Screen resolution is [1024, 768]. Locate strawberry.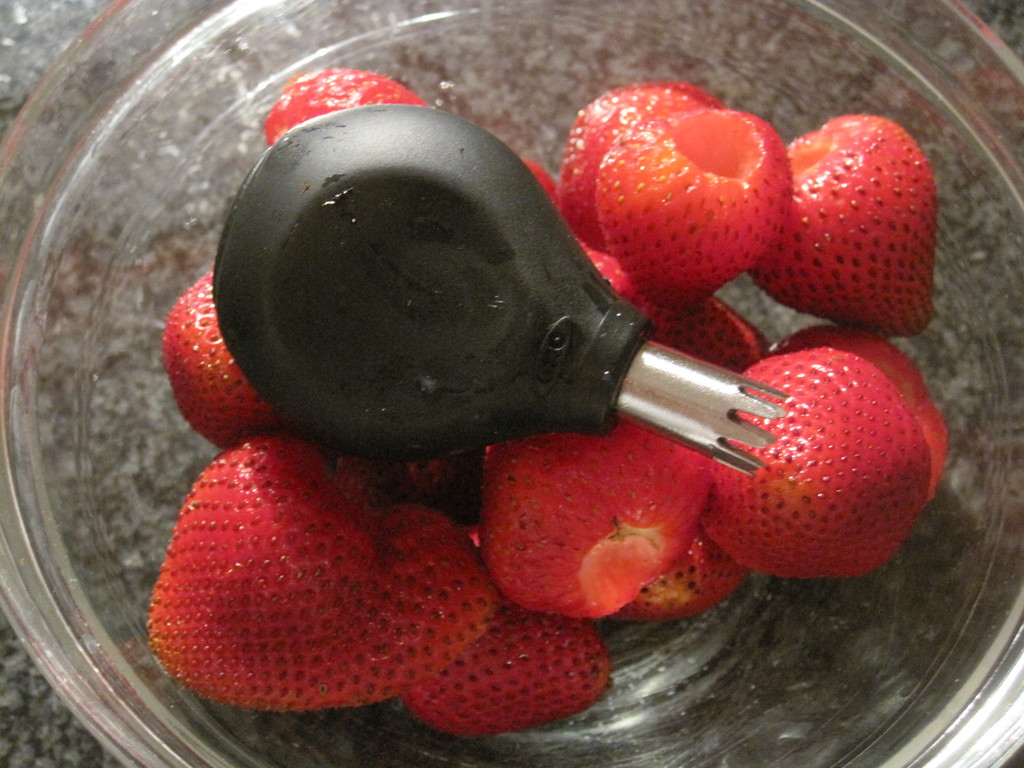
(left=166, top=257, right=303, bottom=452).
